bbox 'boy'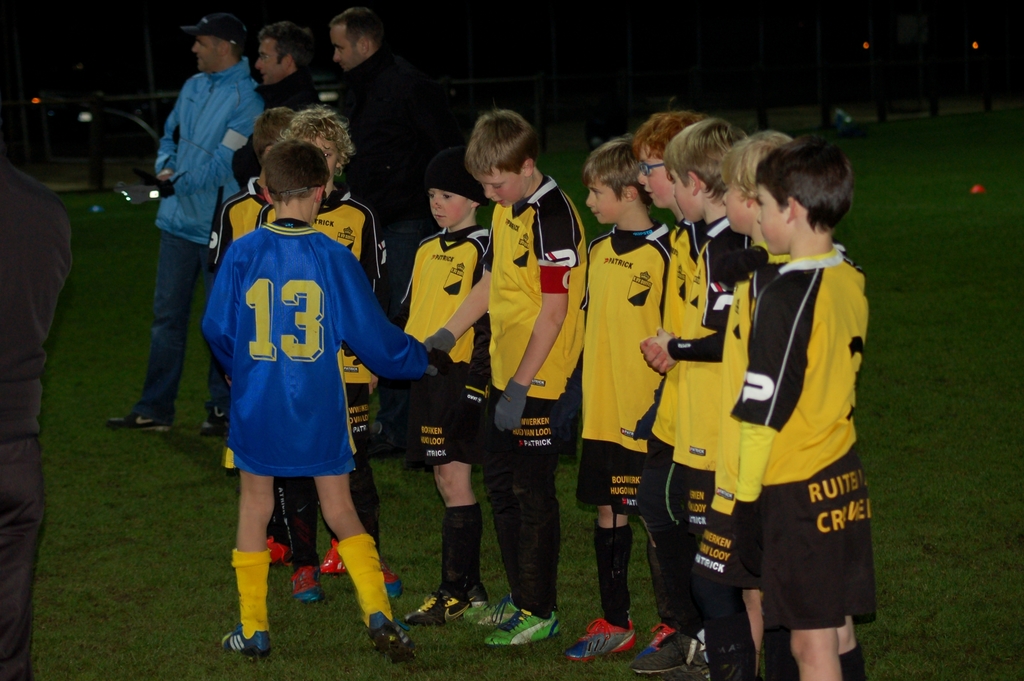
637:104:696:678
